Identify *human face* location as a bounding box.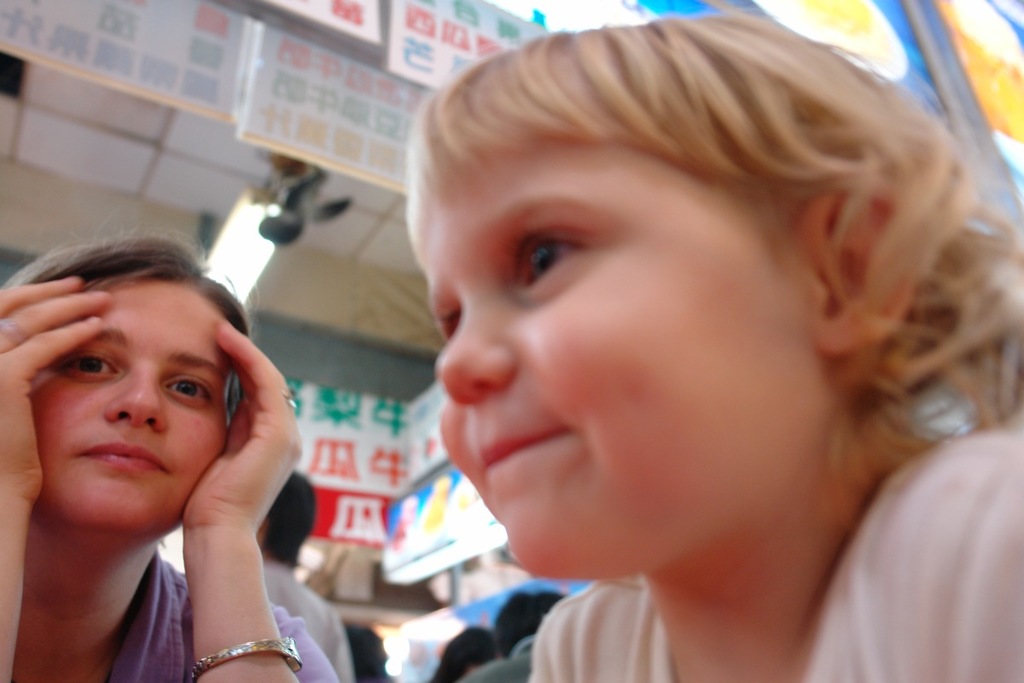
{"x1": 426, "y1": 131, "x2": 799, "y2": 611}.
